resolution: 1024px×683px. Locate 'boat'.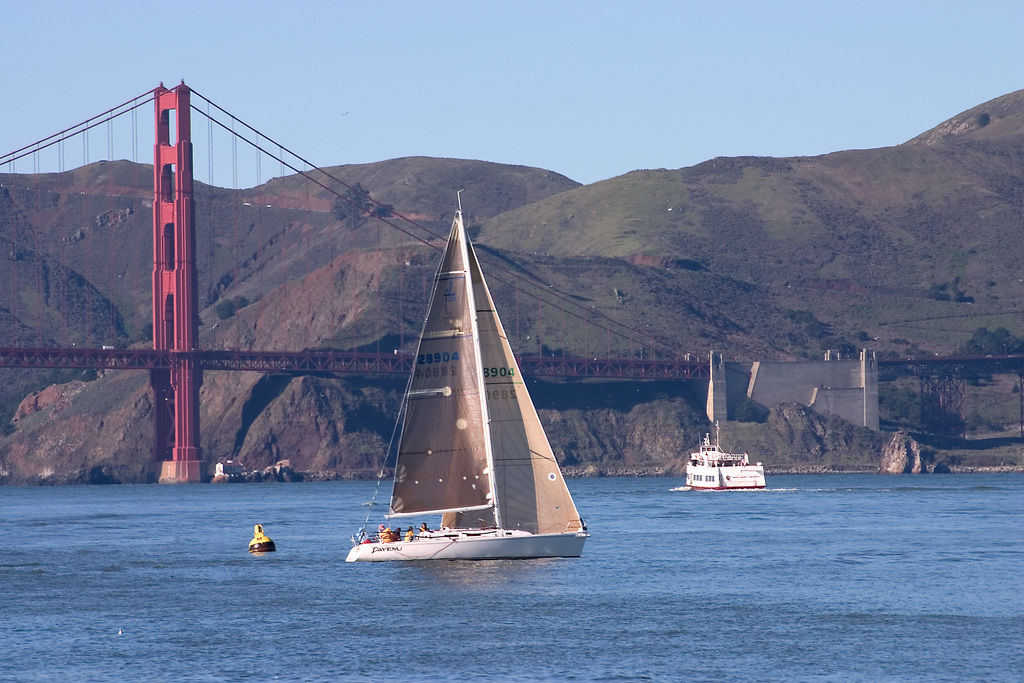
Rect(343, 208, 611, 581).
